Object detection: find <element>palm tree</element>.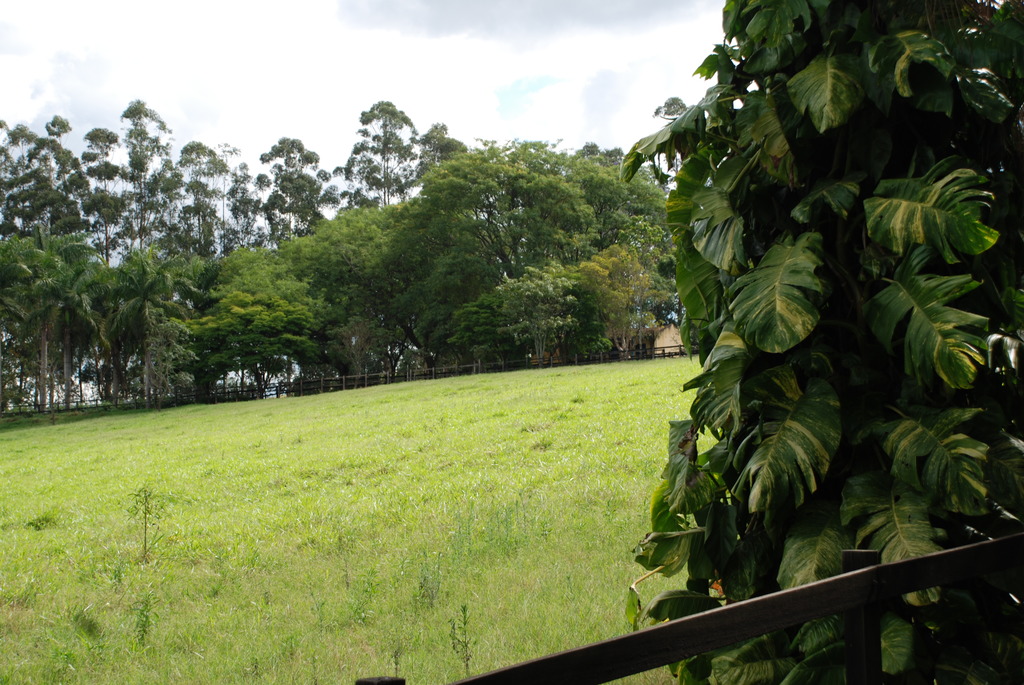
<box>330,223,406,349</box>.
